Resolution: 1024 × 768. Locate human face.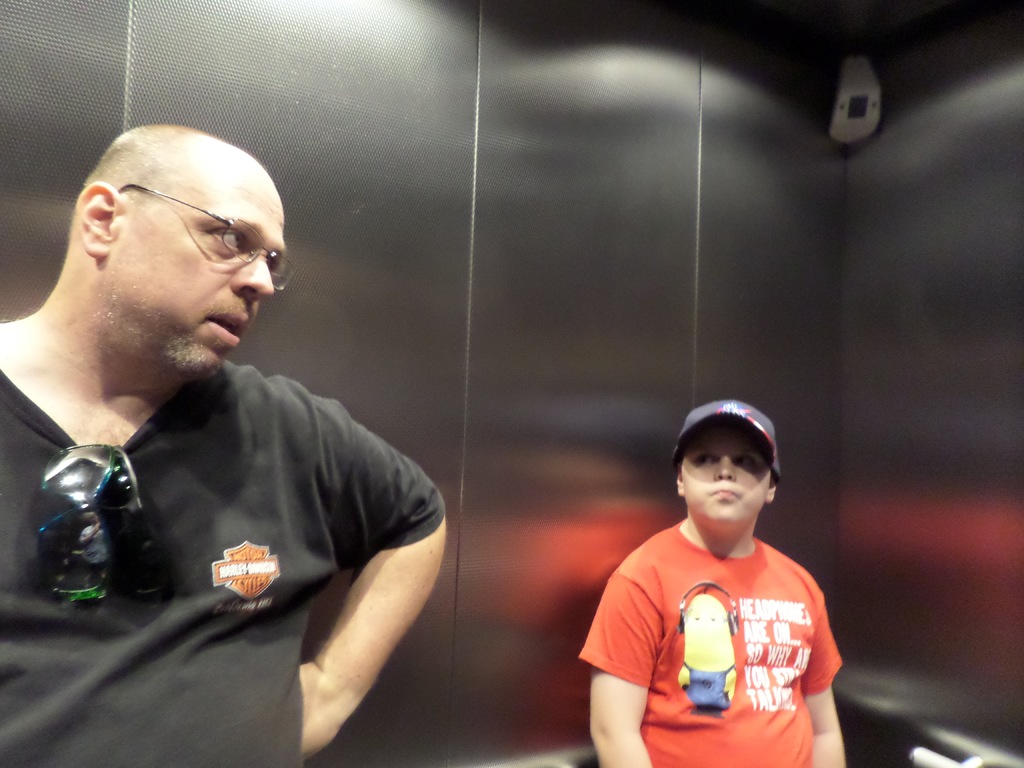
678,429,771,527.
